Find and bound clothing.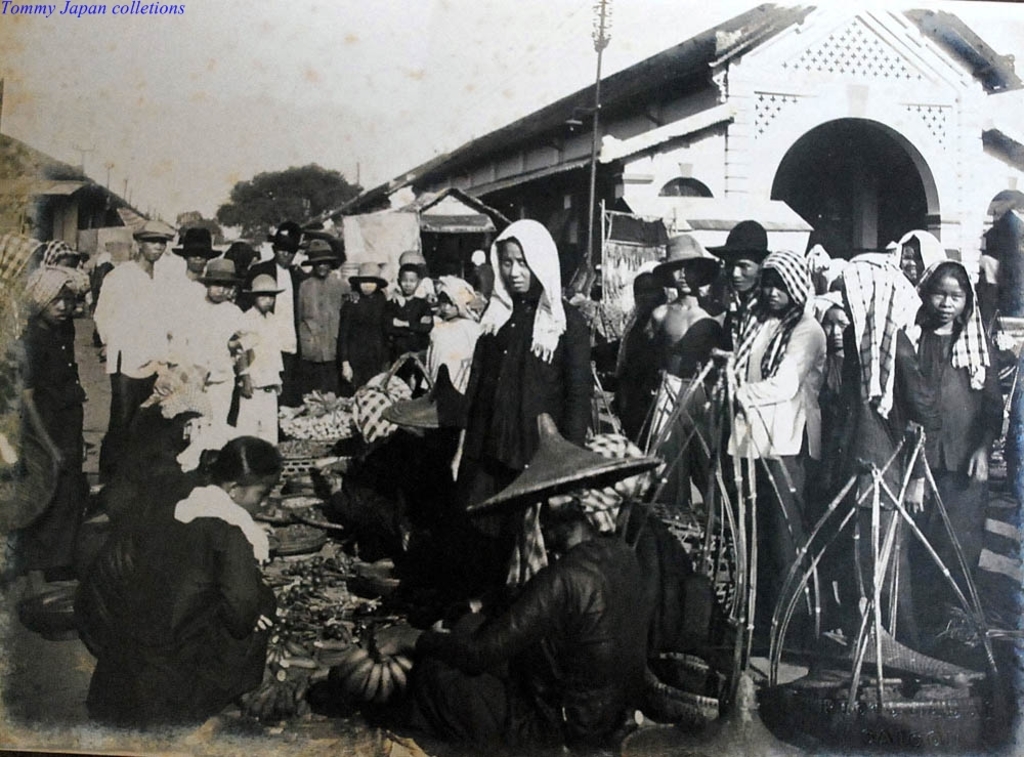
Bound: [162,250,211,282].
